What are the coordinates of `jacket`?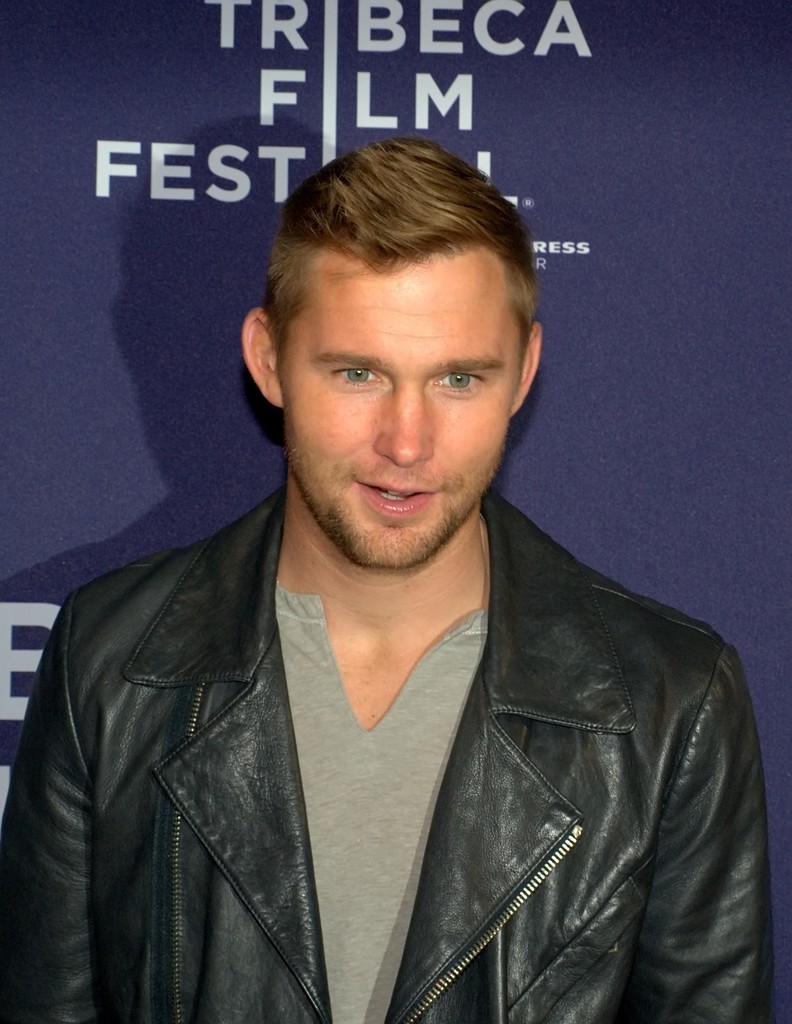
x1=9, y1=502, x2=770, y2=970.
